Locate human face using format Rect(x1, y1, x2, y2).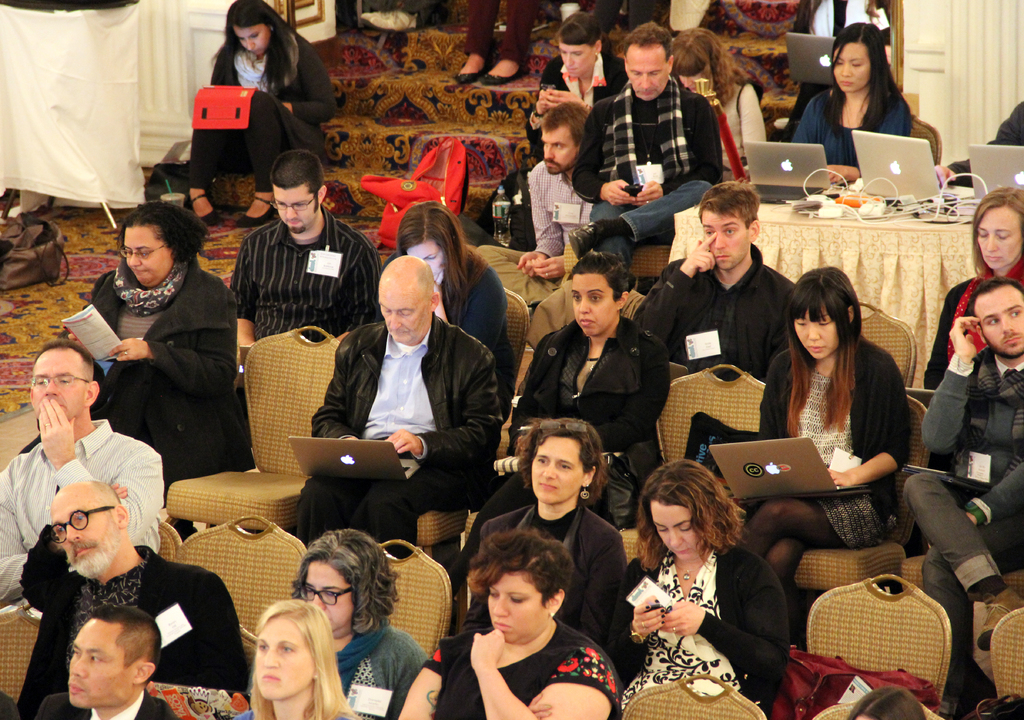
Rect(378, 286, 430, 345).
